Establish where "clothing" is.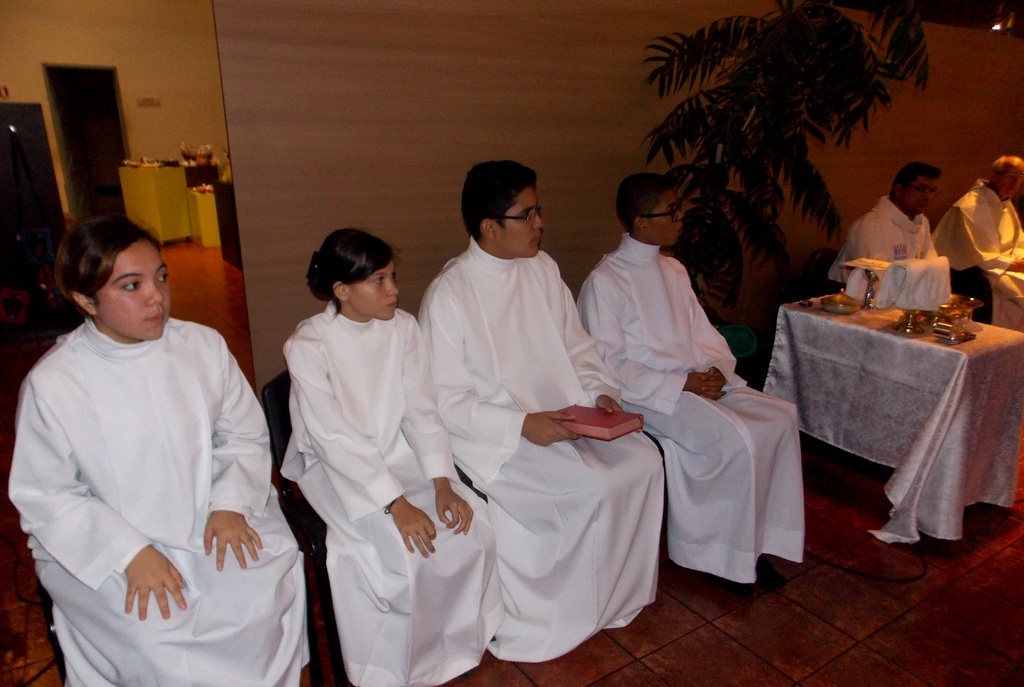
Established at <region>831, 195, 934, 282</region>.
